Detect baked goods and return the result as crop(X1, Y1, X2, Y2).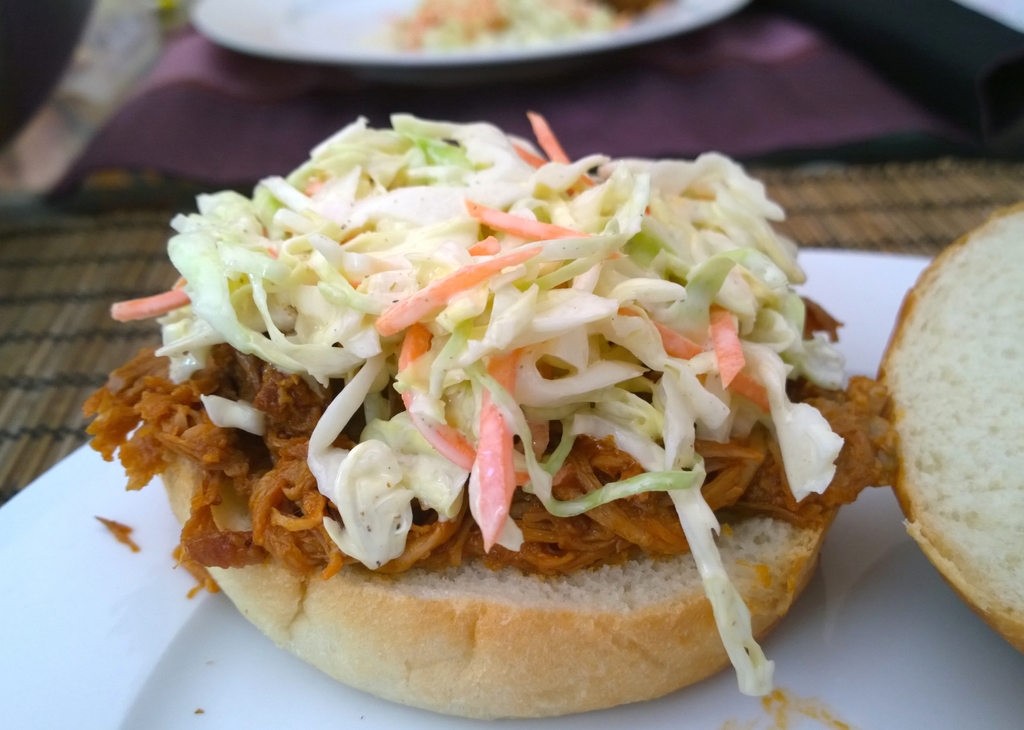
crop(871, 197, 1023, 659).
